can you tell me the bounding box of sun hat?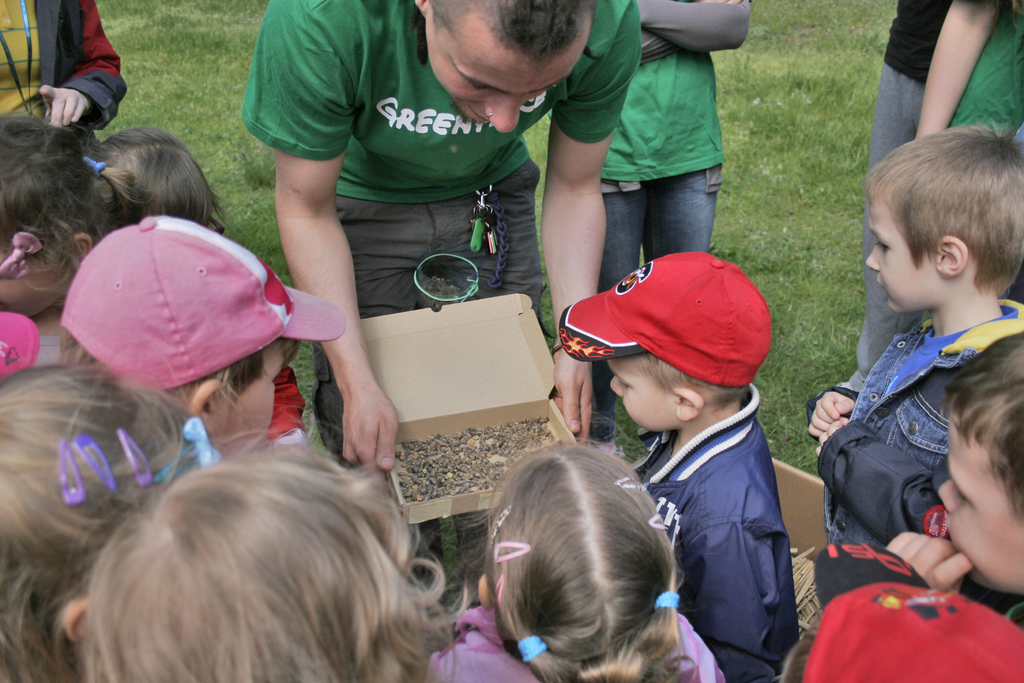
BBox(560, 250, 772, 389).
